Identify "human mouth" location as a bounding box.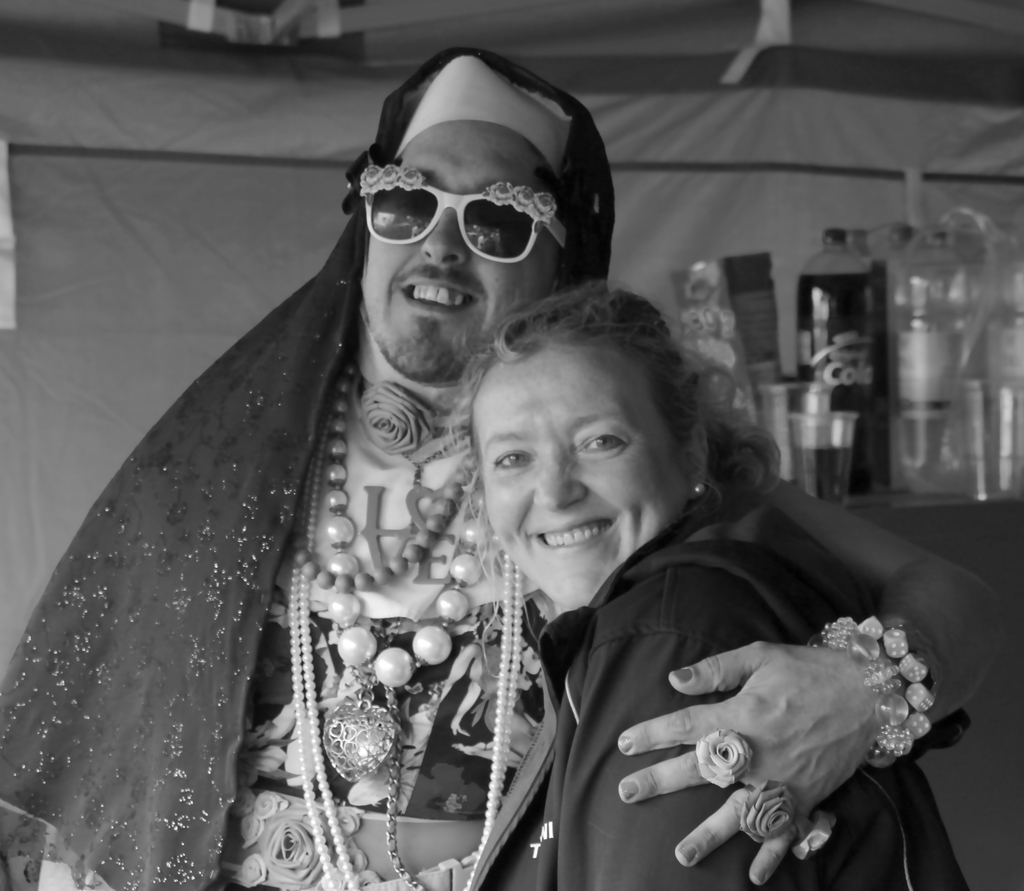
{"left": 396, "top": 272, "right": 486, "bottom": 316}.
